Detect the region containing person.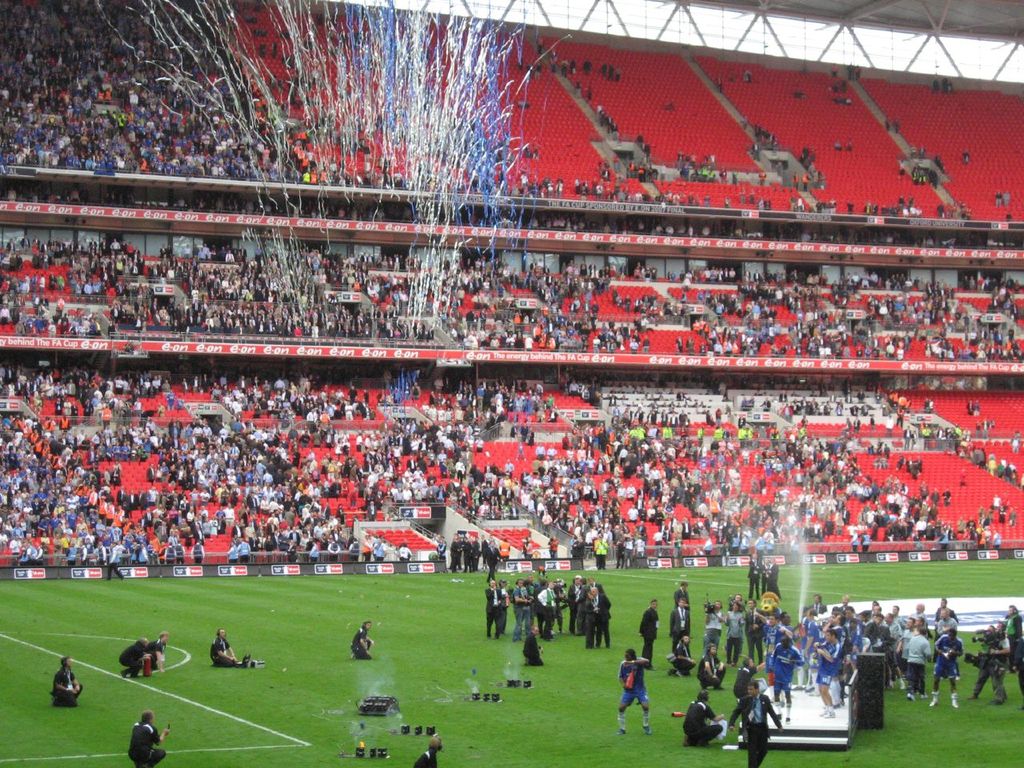
locate(700, 639, 726, 698).
